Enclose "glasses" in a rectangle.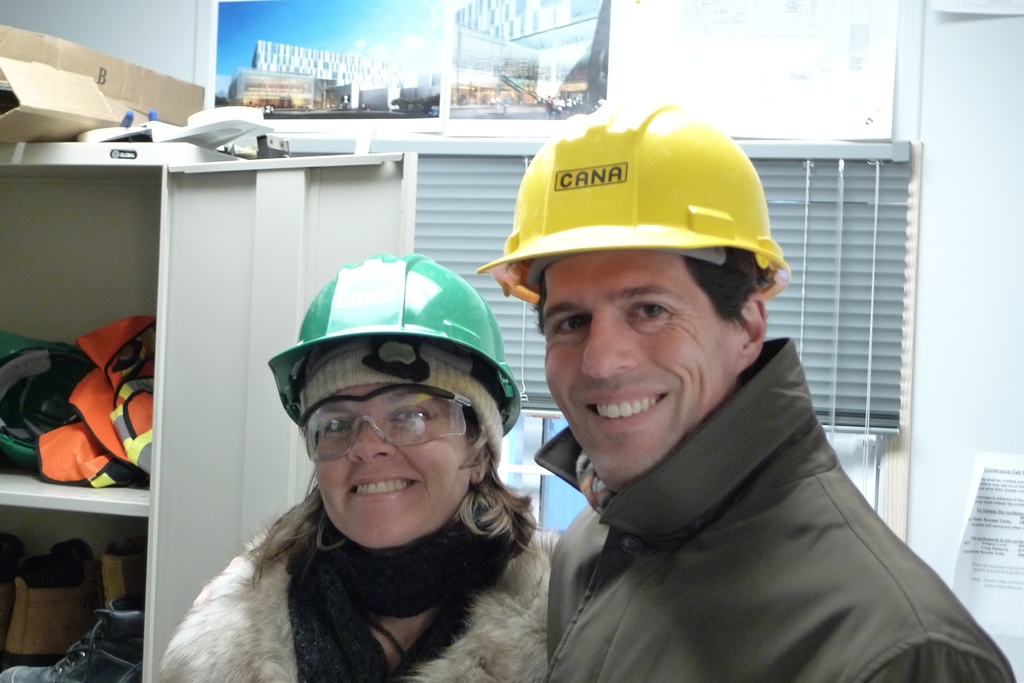
l=296, t=386, r=484, b=465.
